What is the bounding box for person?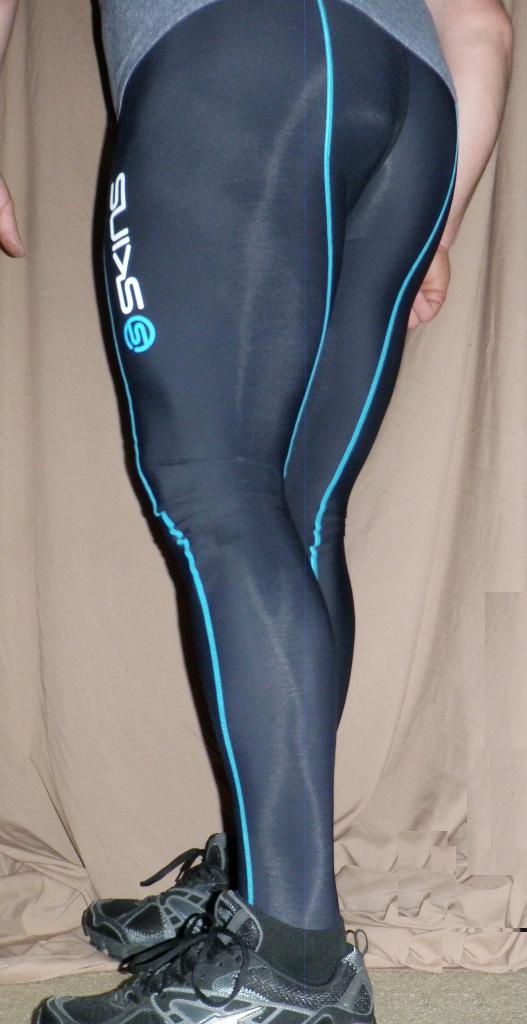
<box>53,0,491,1018</box>.
